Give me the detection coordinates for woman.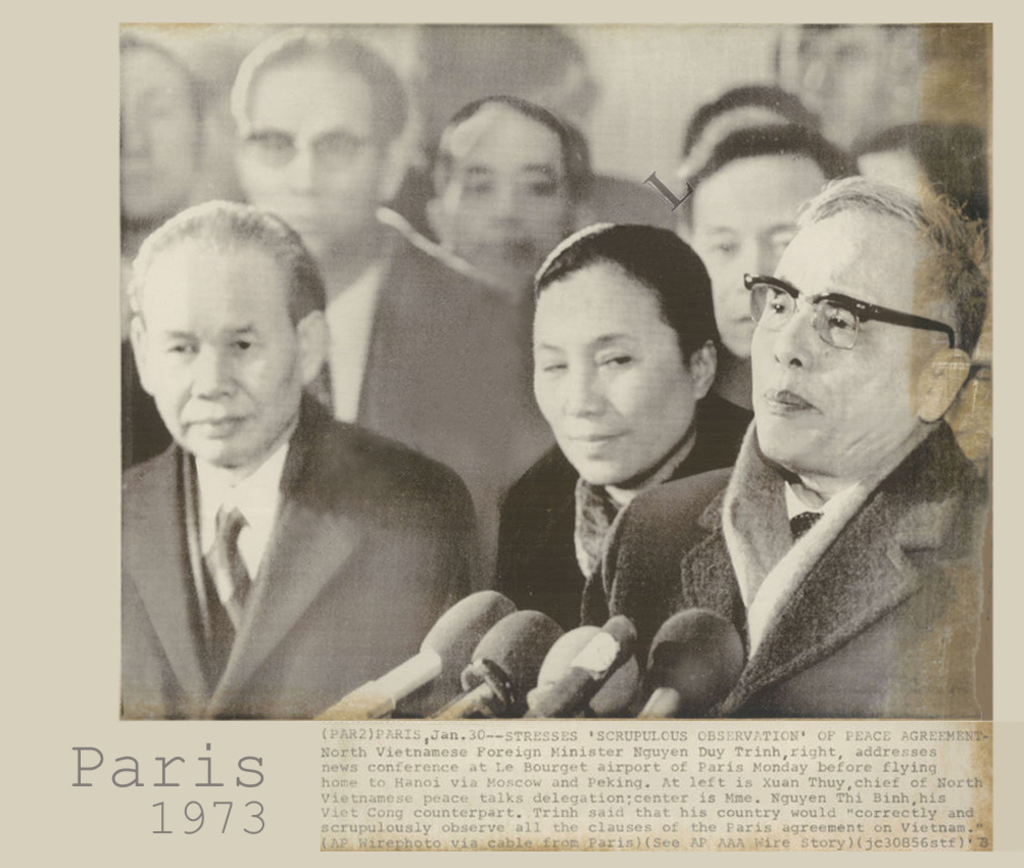
detection(494, 218, 754, 630).
